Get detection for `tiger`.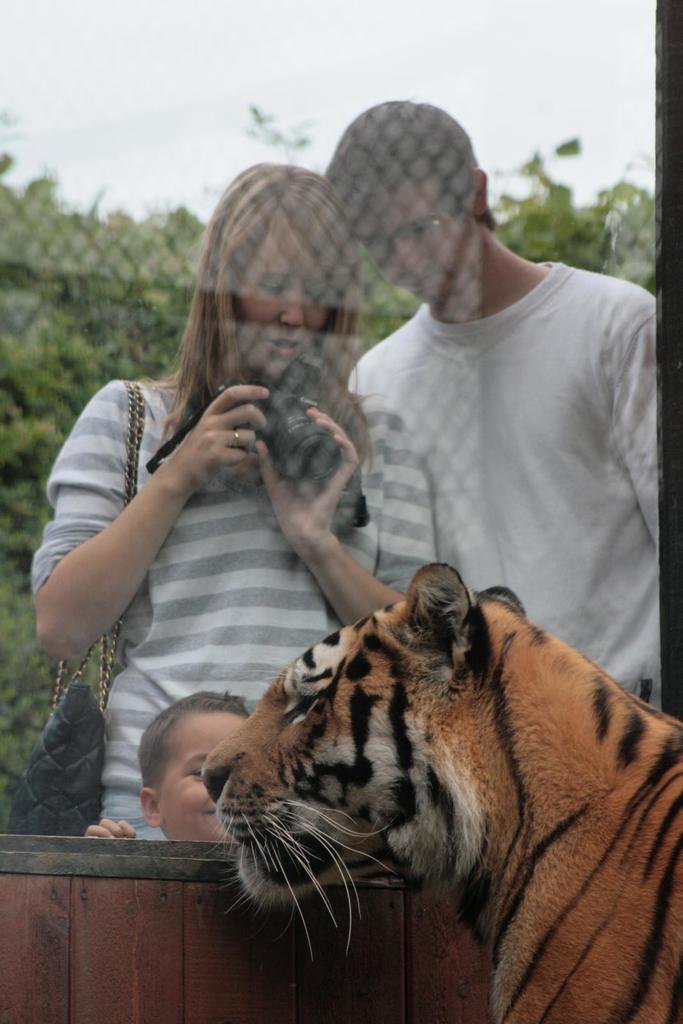
Detection: bbox=[204, 559, 682, 1023].
